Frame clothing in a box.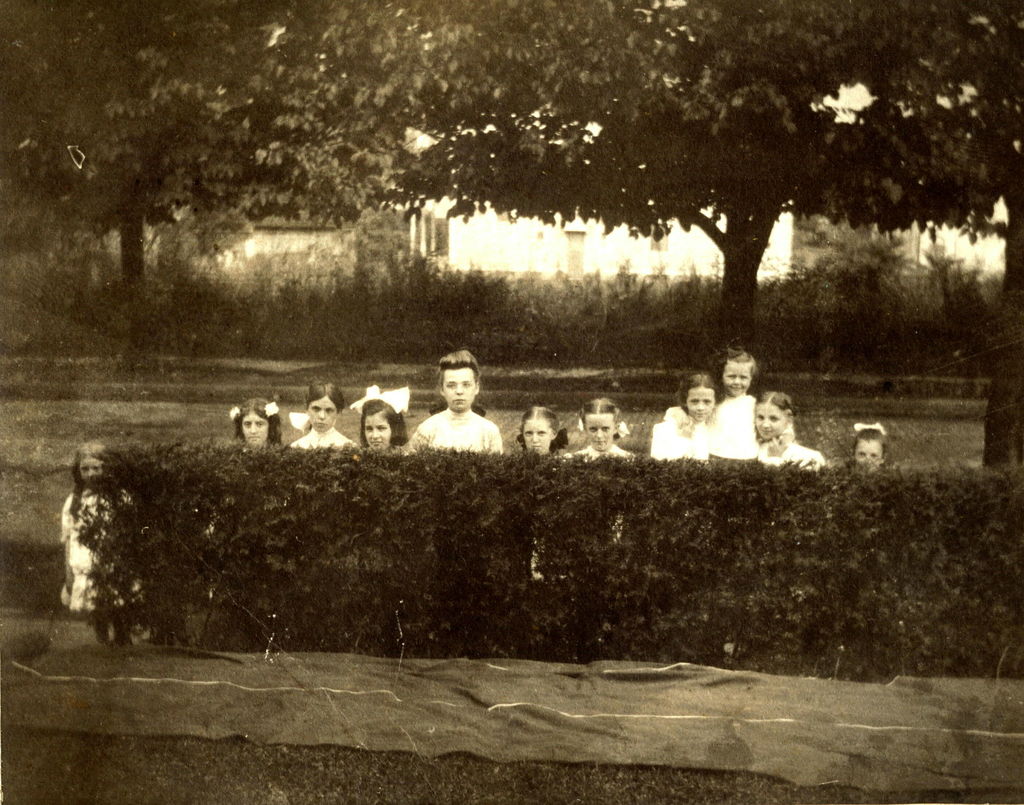
bbox=(362, 442, 422, 453).
